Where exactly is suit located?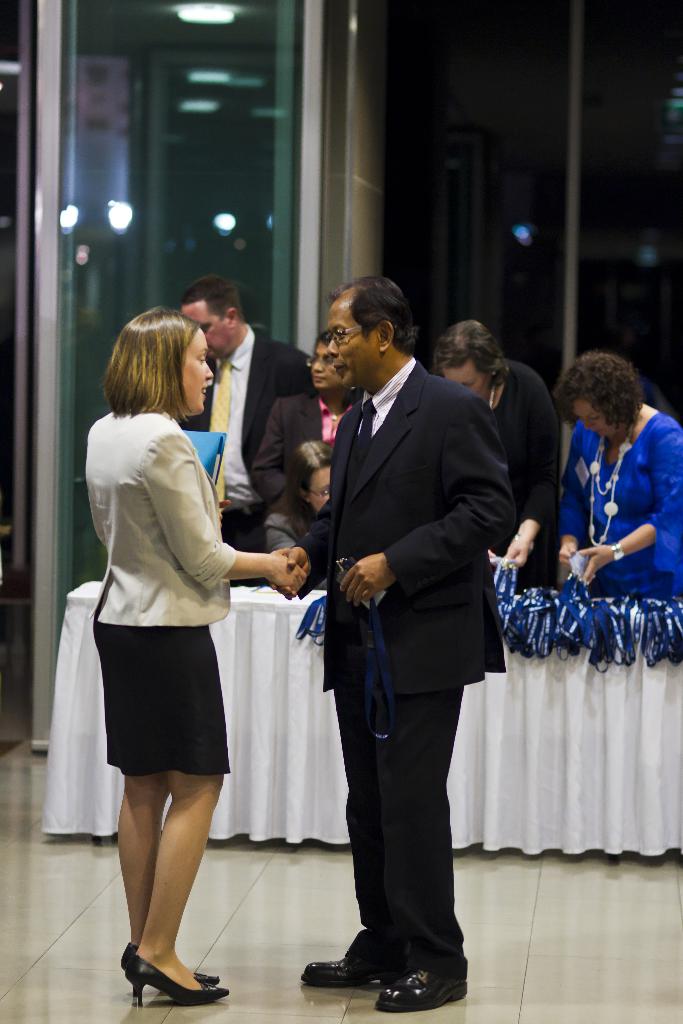
Its bounding box is <bbox>183, 317, 311, 582</bbox>.
